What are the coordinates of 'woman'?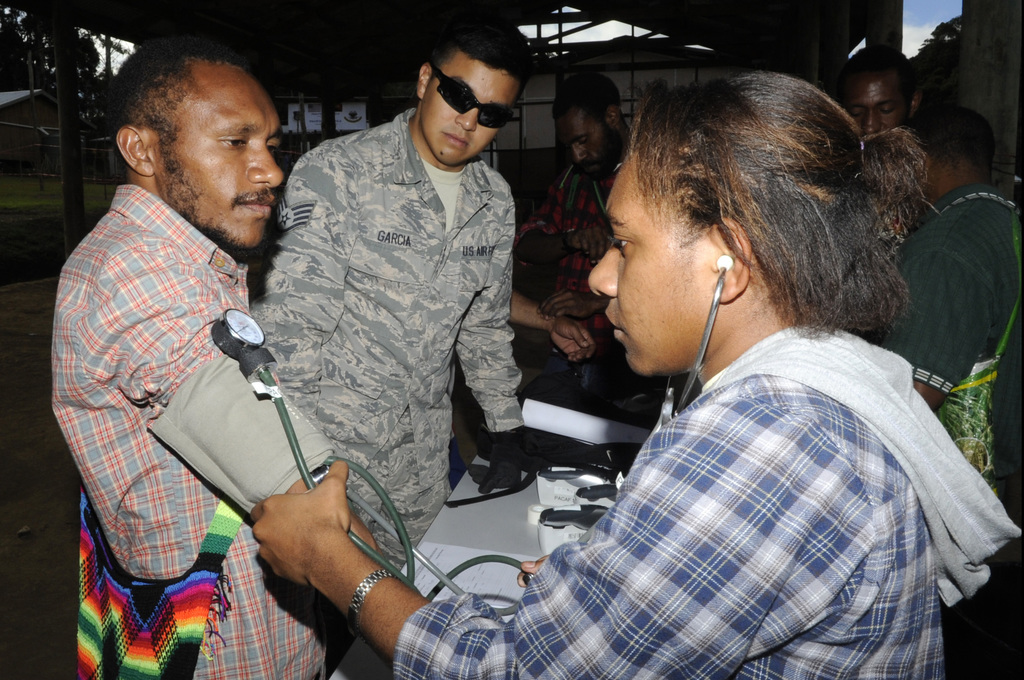
detection(407, 75, 1001, 664).
